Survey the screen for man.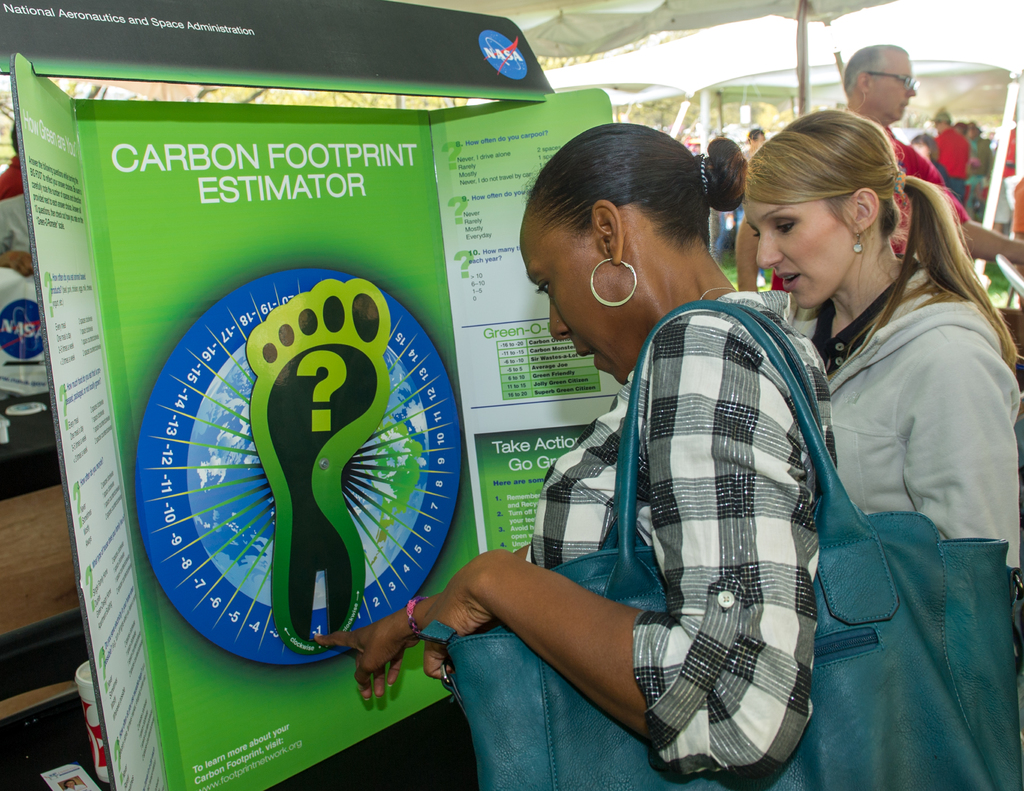
Survey found: x1=929, y1=108, x2=970, y2=206.
